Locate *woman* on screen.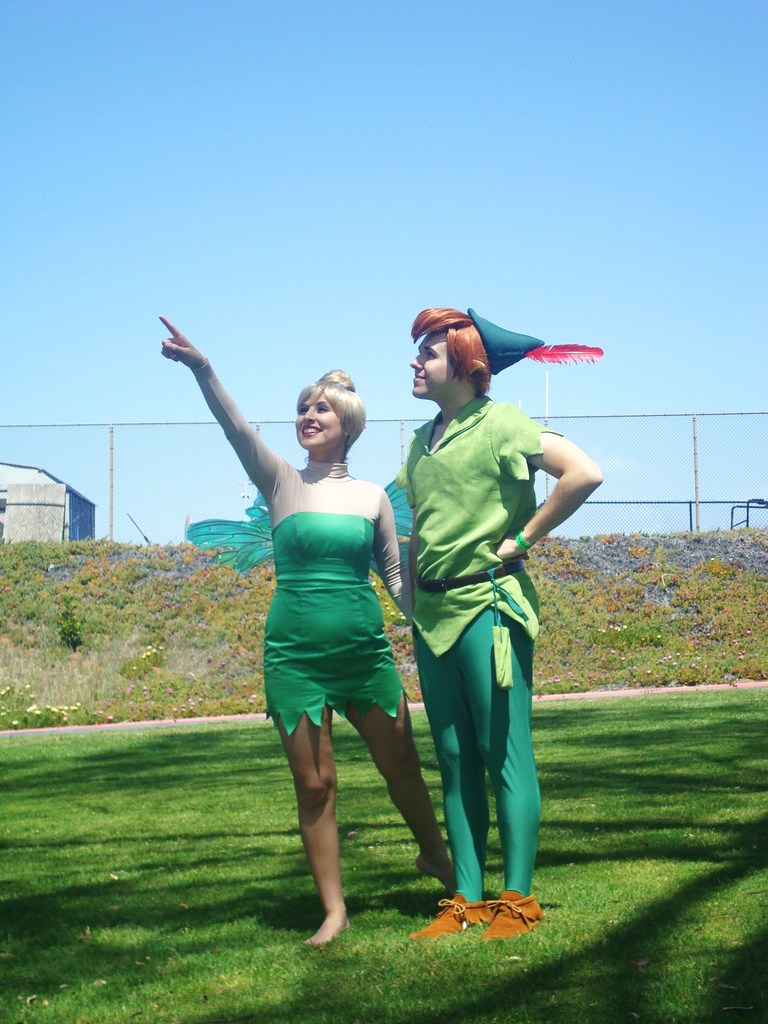
On screen at [150,307,482,949].
